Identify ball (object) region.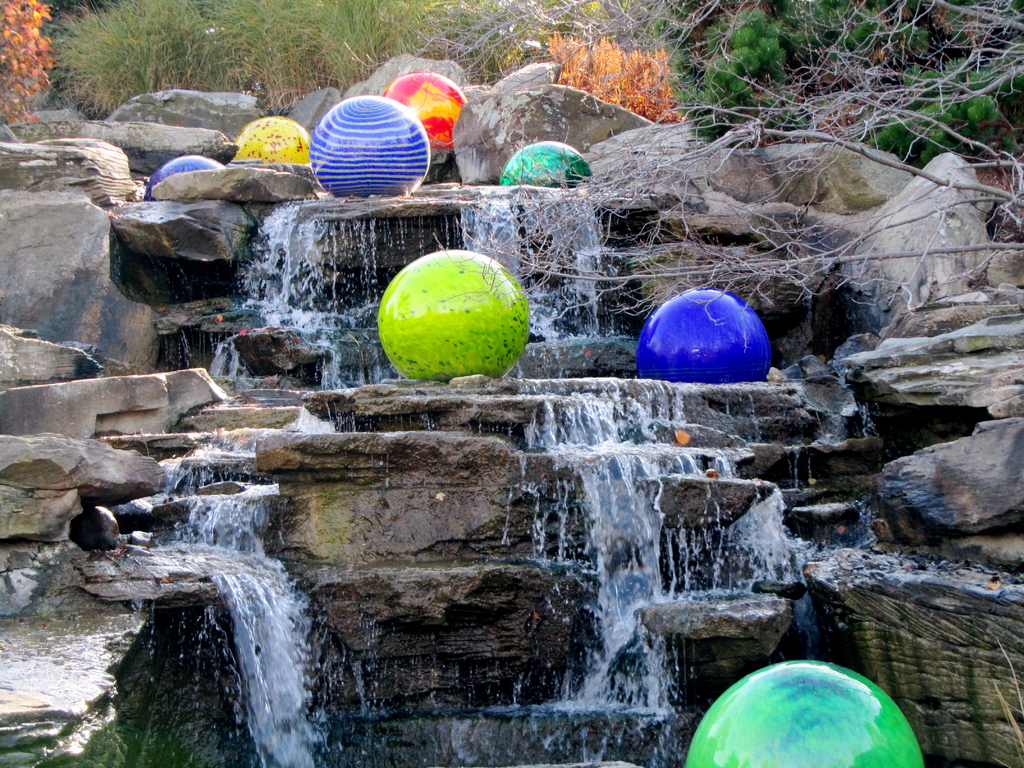
Region: (x1=688, y1=659, x2=927, y2=767).
